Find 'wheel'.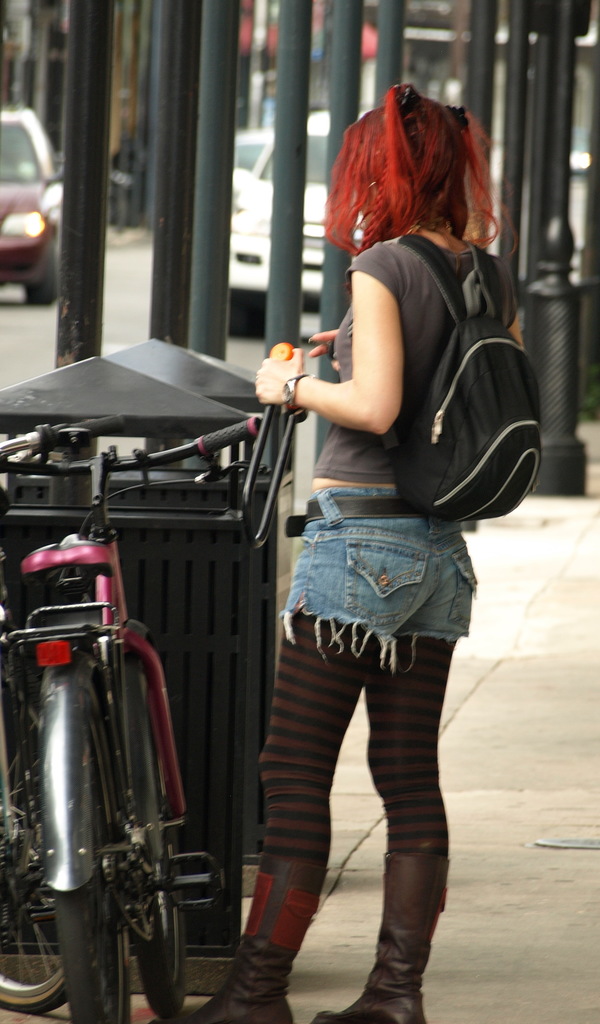
bbox=[129, 669, 184, 1017].
